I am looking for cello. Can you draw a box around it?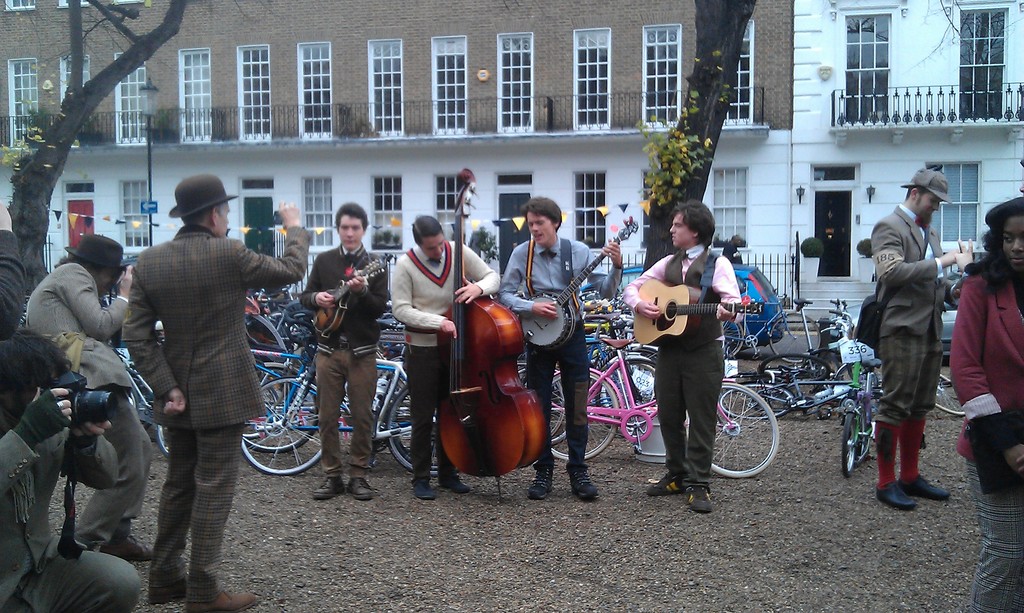
Sure, the bounding box is [309, 248, 392, 326].
